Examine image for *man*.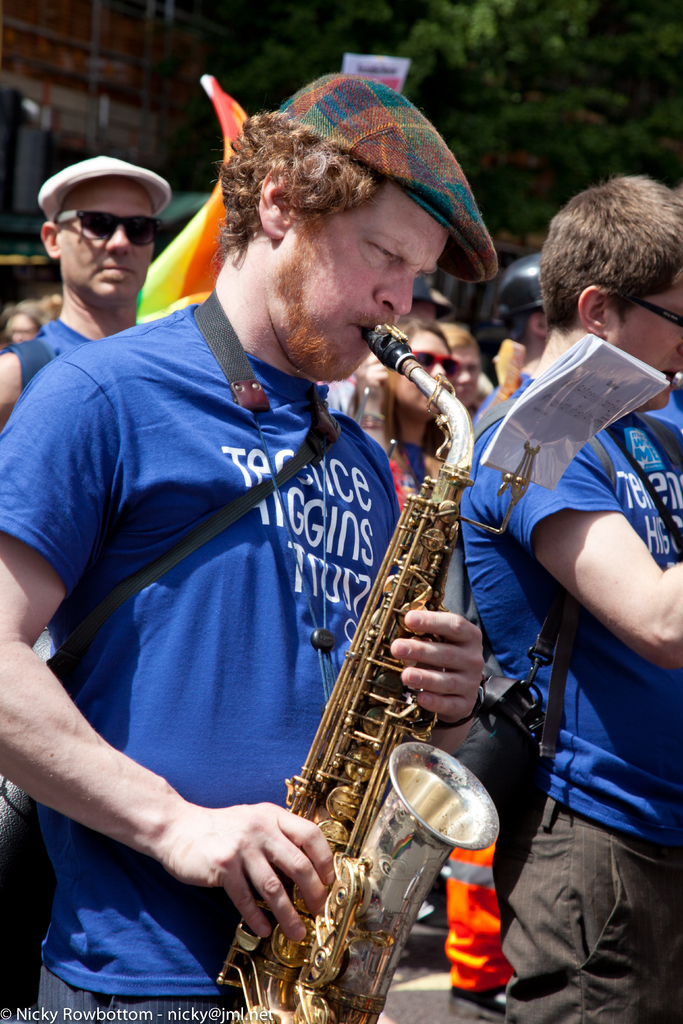
Examination result: bbox=(0, 70, 479, 1023).
